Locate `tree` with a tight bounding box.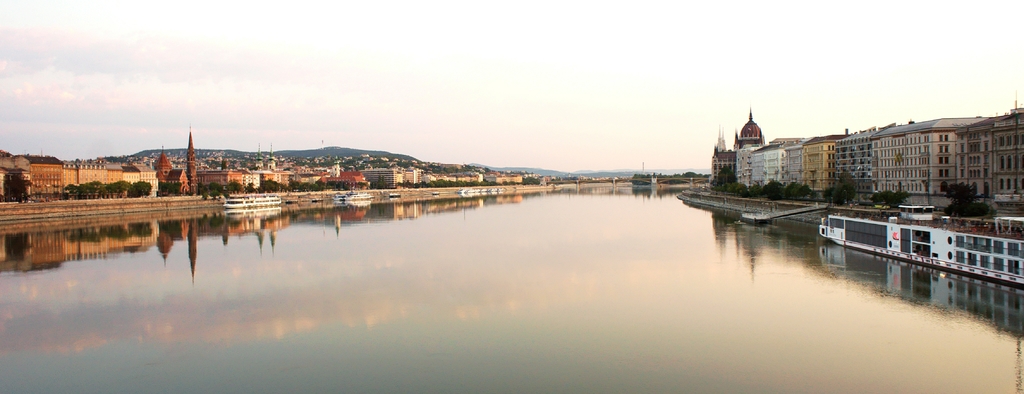
x1=0, y1=171, x2=33, y2=202.
